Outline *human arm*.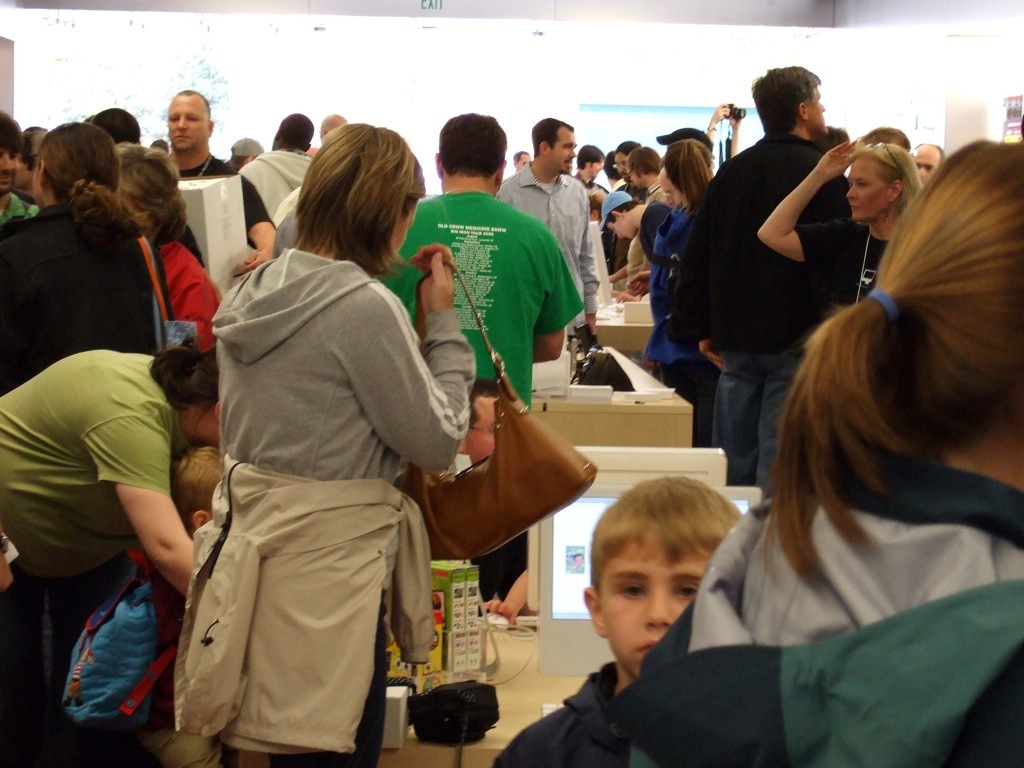
Outline: [344,239,472,478].
